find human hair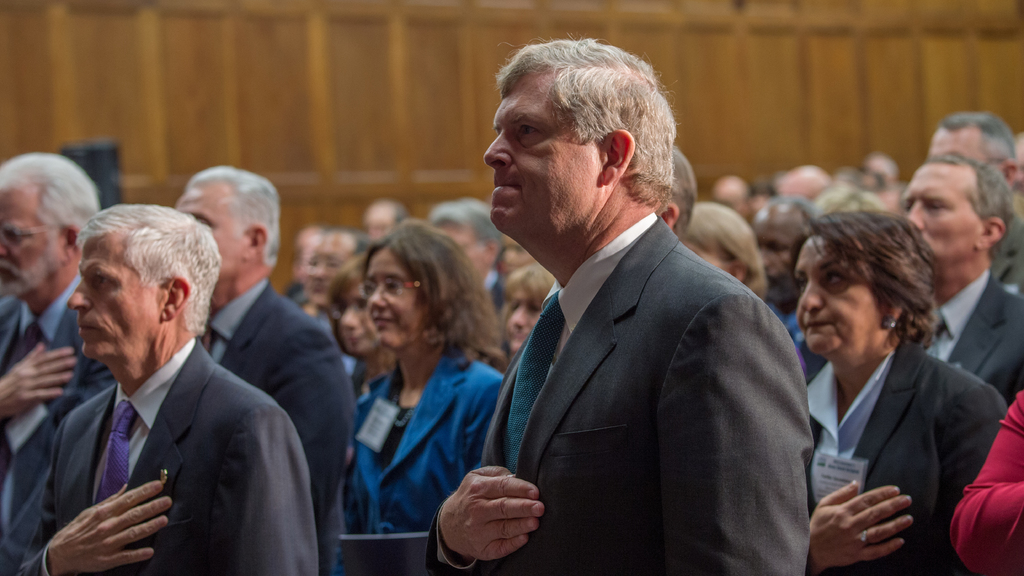
0:154:97:244
